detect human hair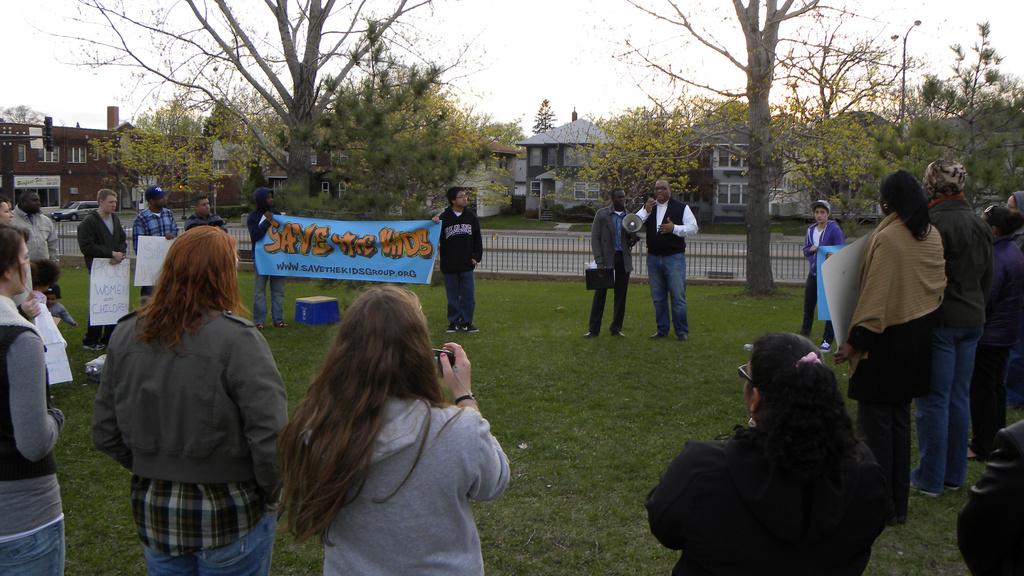
[left=982, top=201, right=1023, bottom=236]
